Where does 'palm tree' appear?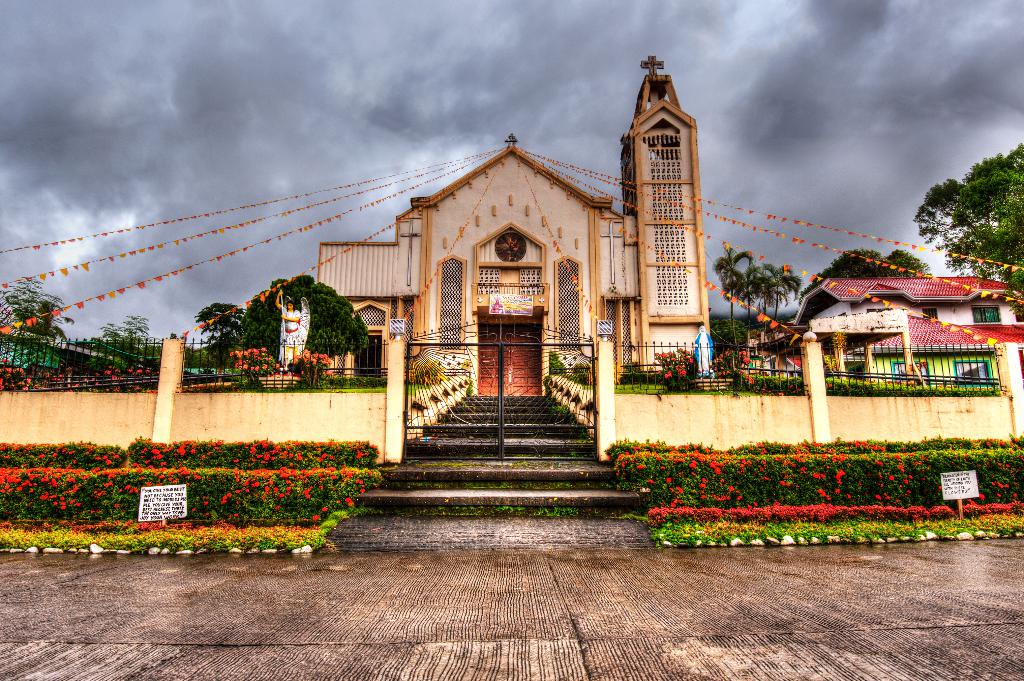
Appears at pyautogui.locateOnScreen(712, 240, 752, 345).
